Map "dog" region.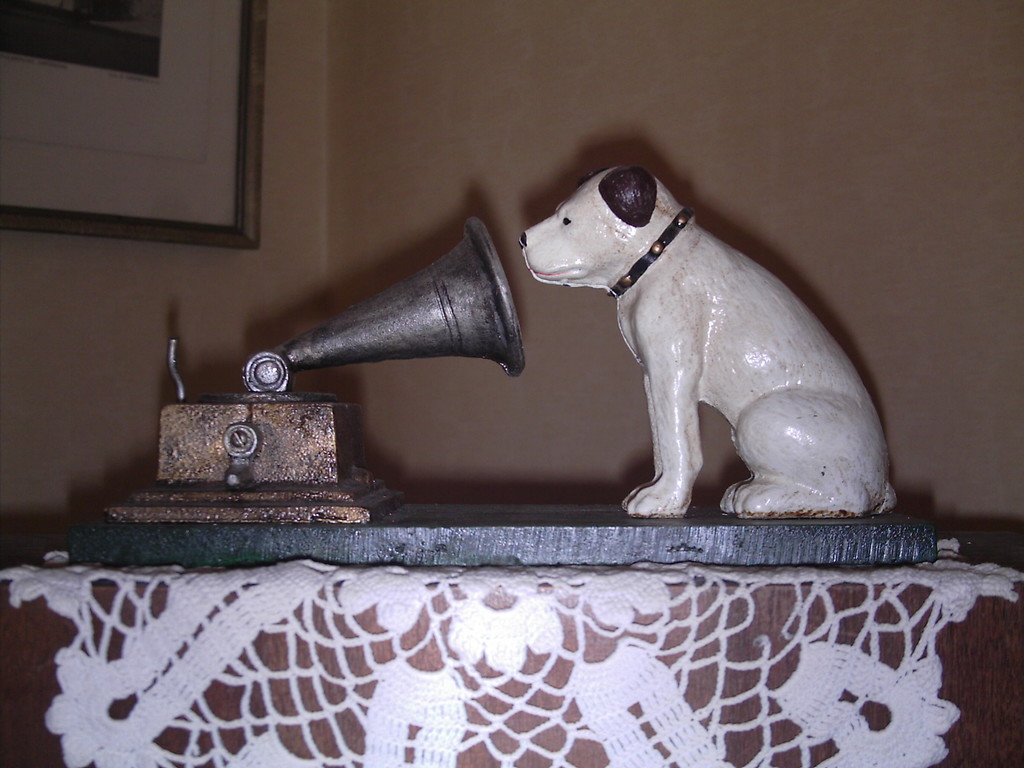
Mapped to region(516, 166, 895, 519).
